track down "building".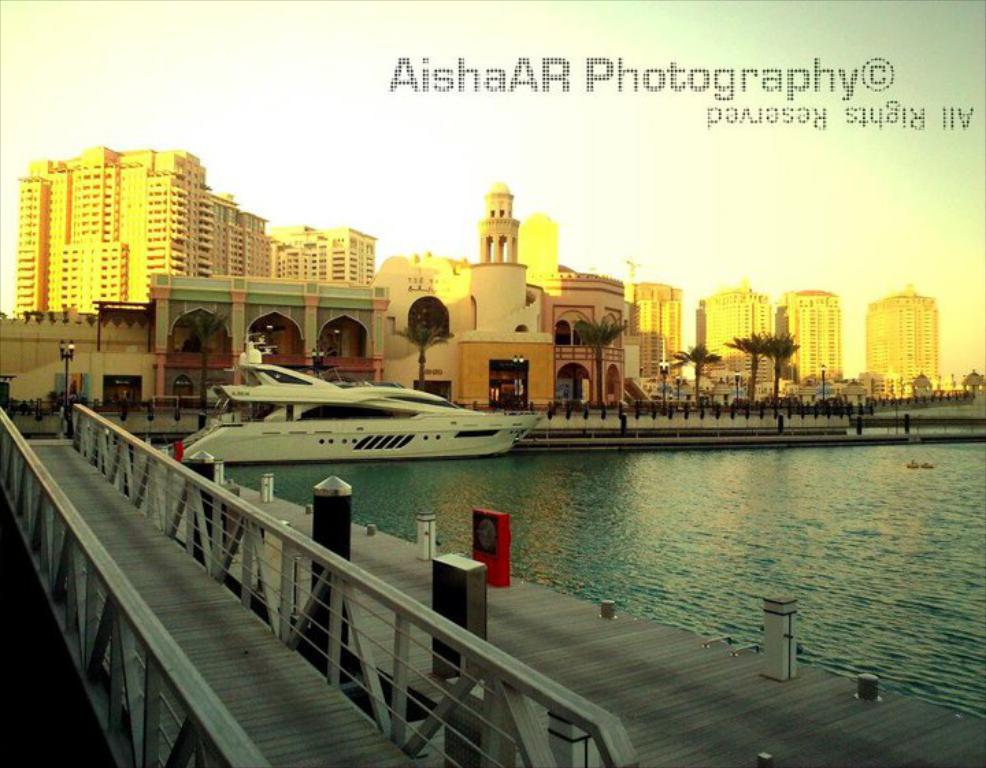
Tracked to {"left": 212, "top": 193, "right": 273, "bottom": 275}.
